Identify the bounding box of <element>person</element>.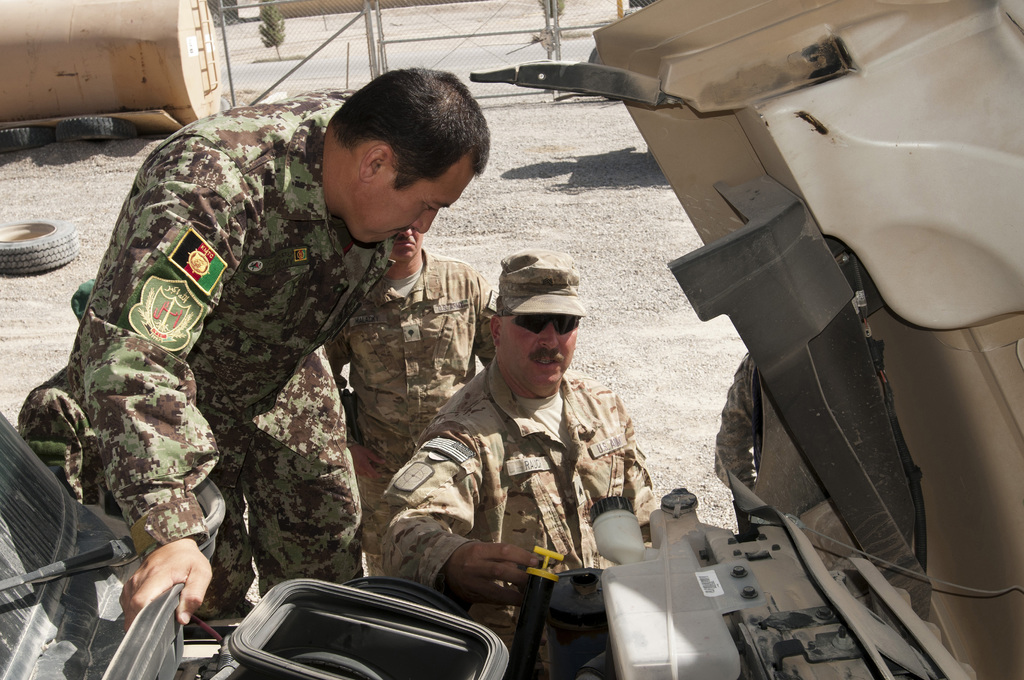
15,276,123,515.
